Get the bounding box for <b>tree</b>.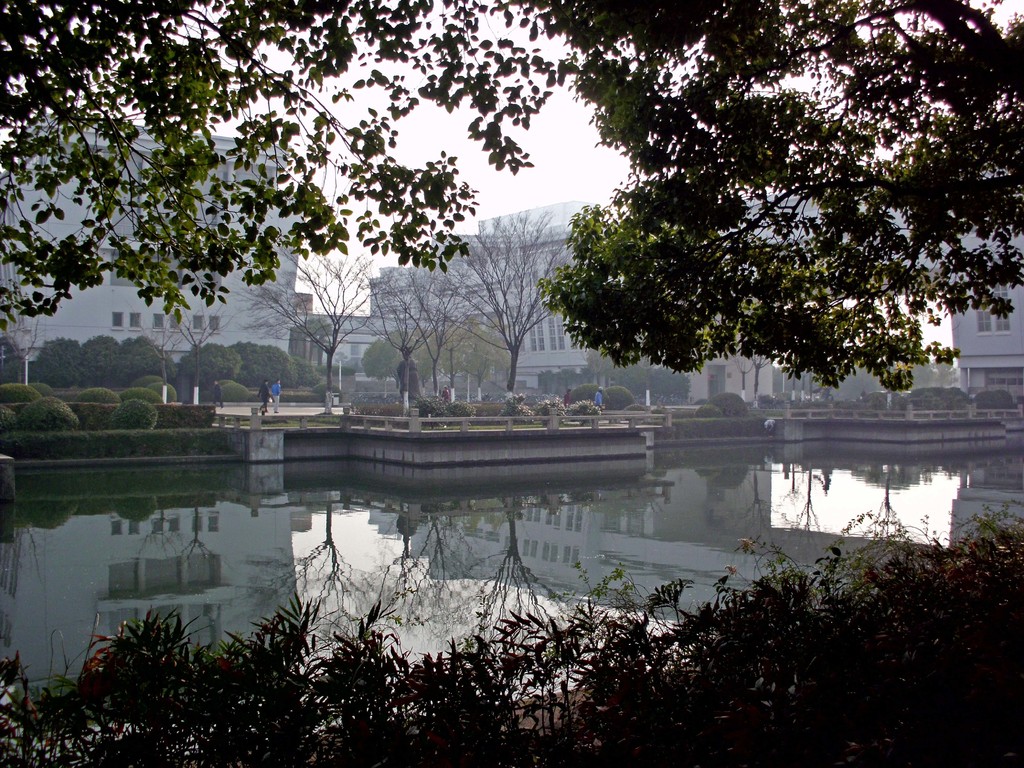
{"left": 607, "top": 346, "right": 637, "bottom": 396}.
